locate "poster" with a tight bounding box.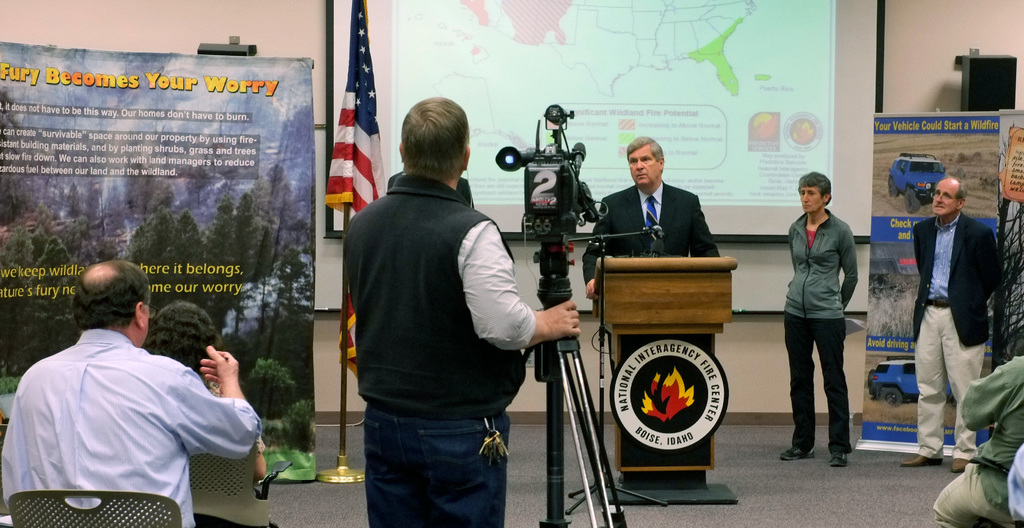
(x1=989, y1=113, x2=1023, y2=438).
